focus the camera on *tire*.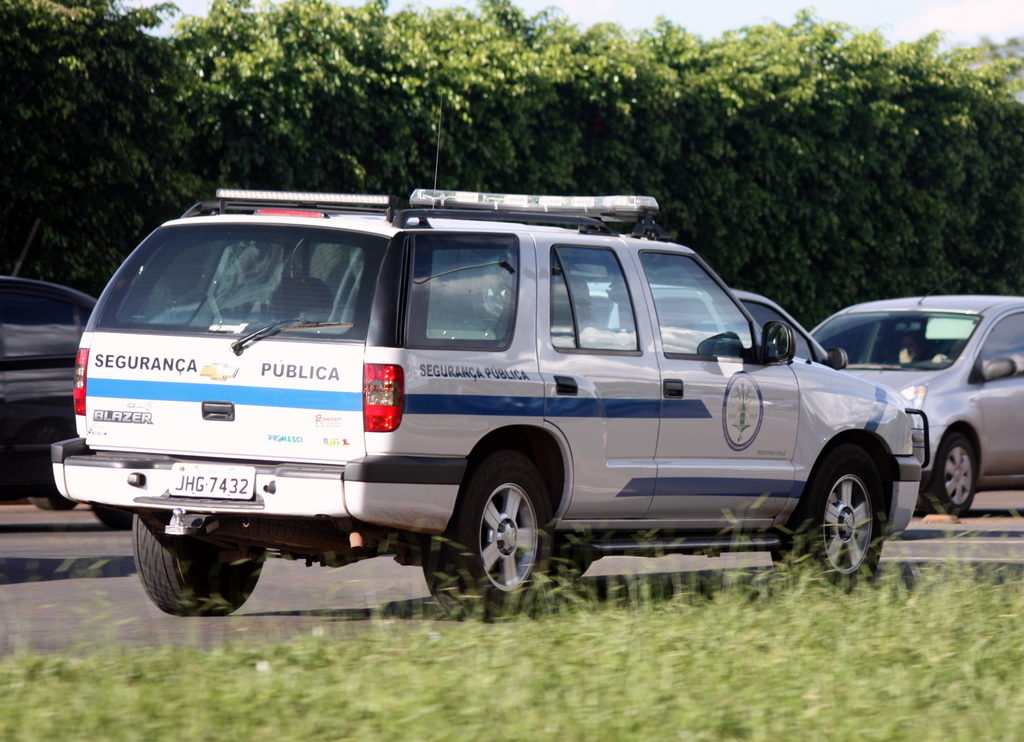
Focus region: bbox(134, 510, 267, 614).
